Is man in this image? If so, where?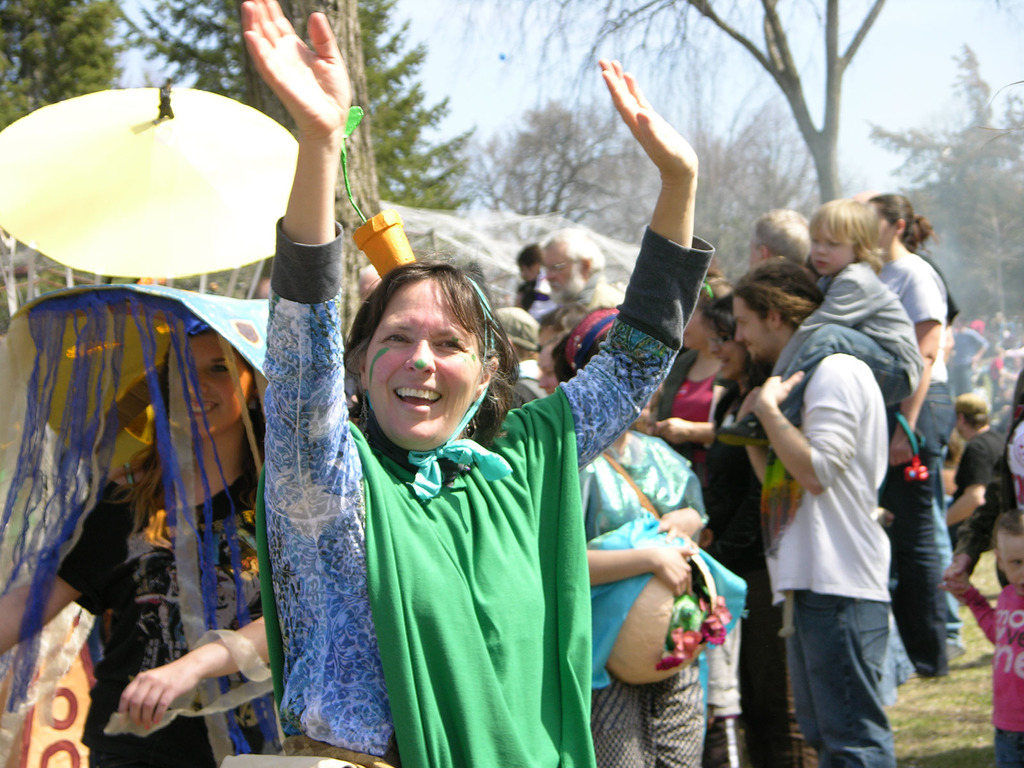
Yes, at locate(733, 217, 940, 757).
